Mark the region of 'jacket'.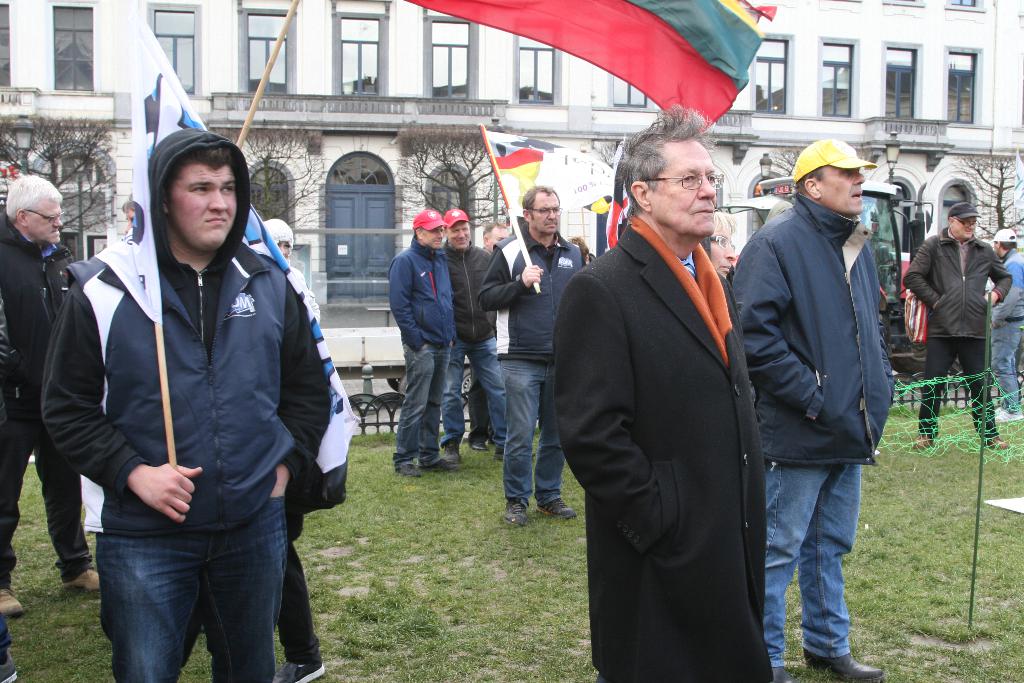
Region: [0,212,84,418].
